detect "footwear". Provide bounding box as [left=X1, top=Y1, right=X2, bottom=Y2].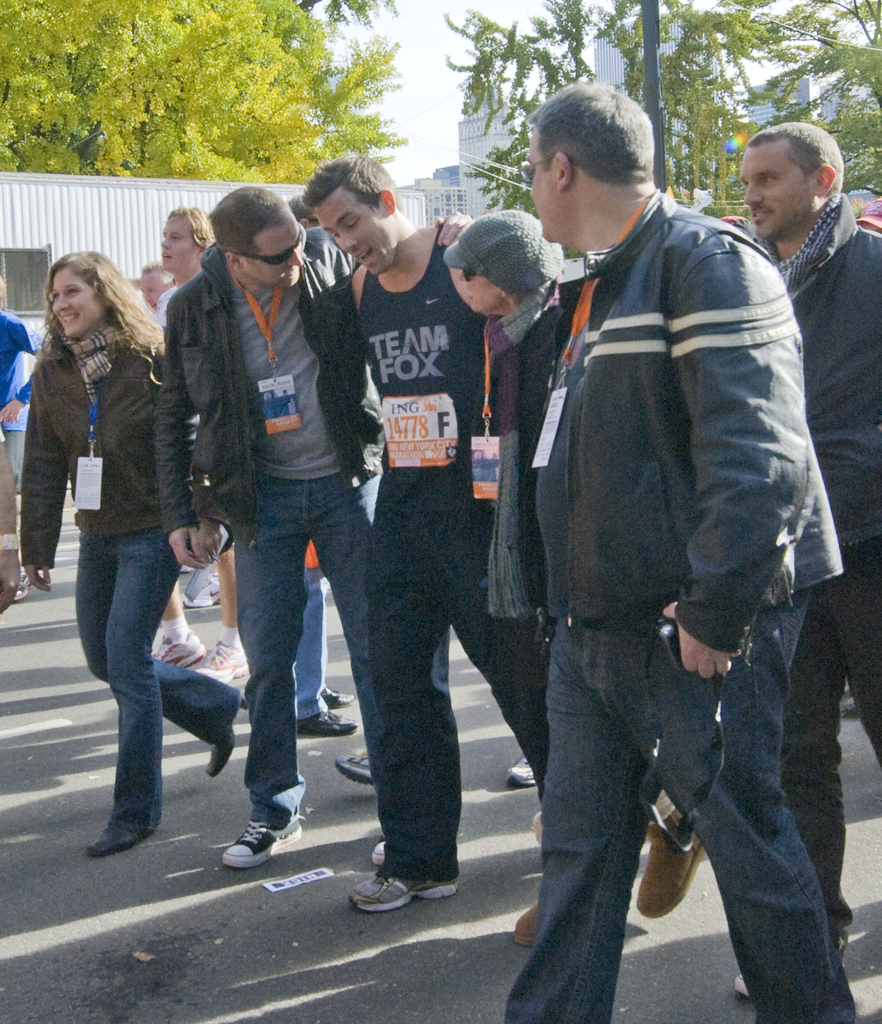
[left=371, top=836, right=389, bottom=865].
